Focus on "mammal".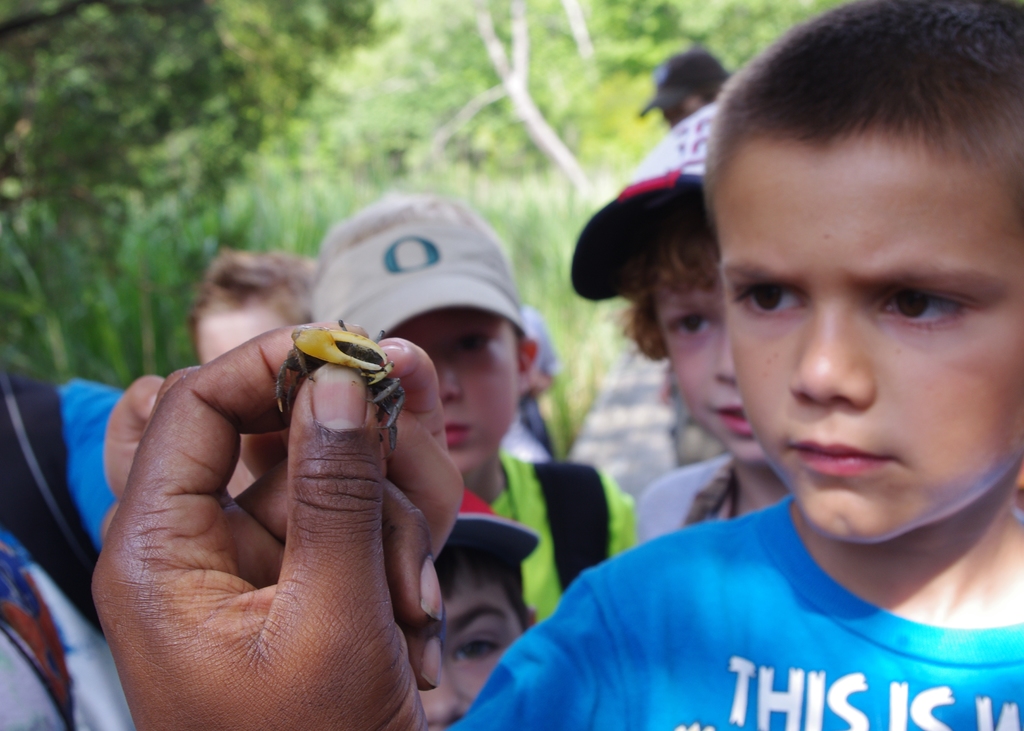
Focused at x1=445 y1=0 x2=1023 y2=730.
